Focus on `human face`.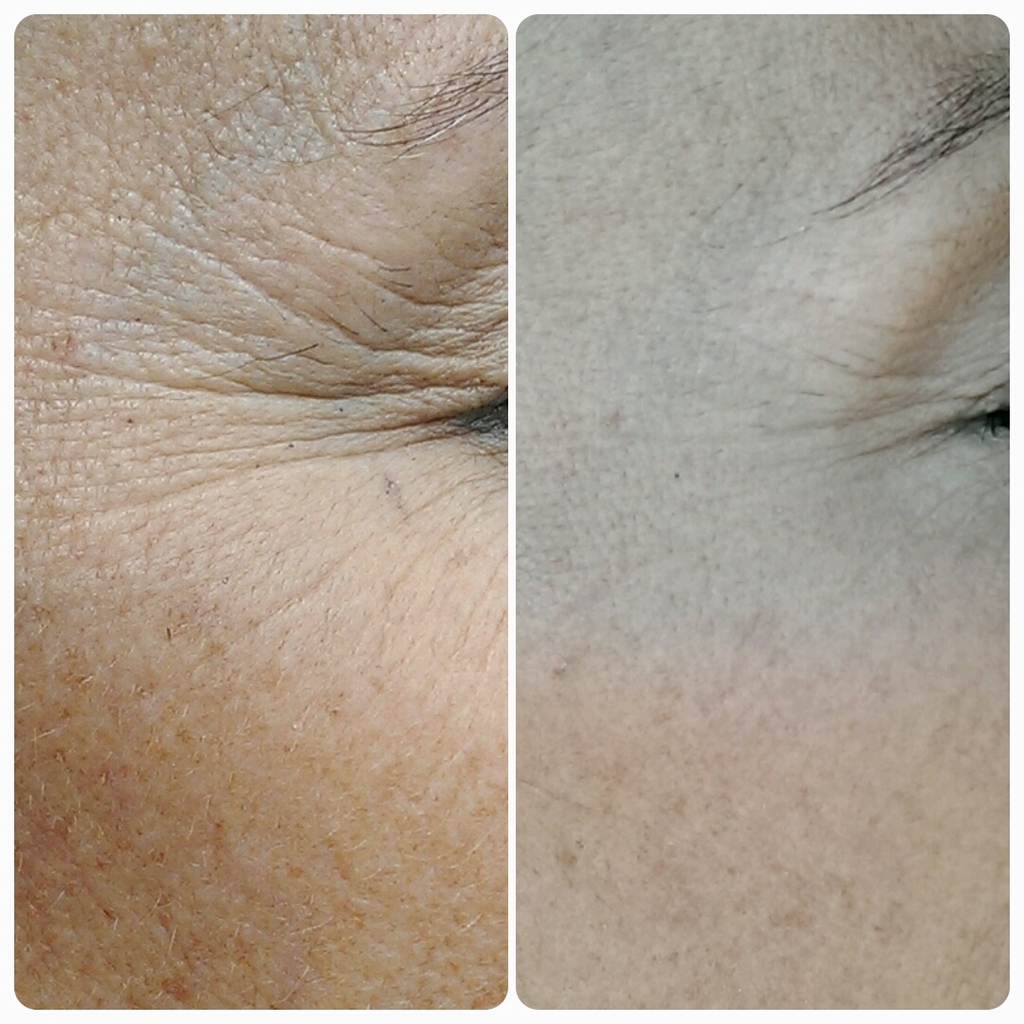
Focused at pyautogui.locateOnScreen(15, 8, 507, 1006).
